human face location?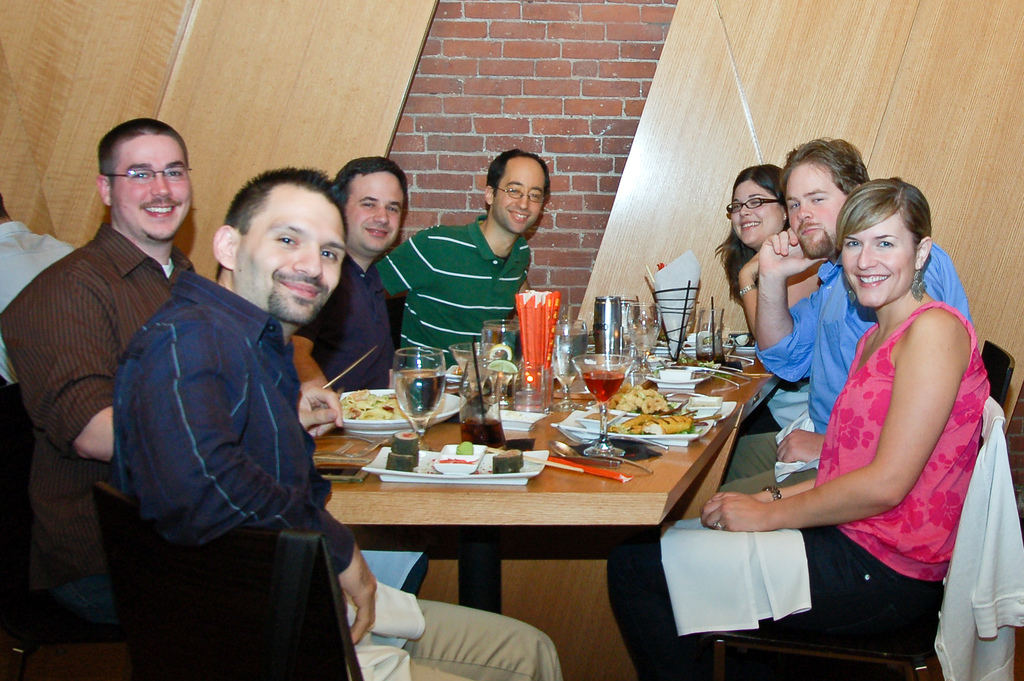
(left=844, top=214, right=918, bottom=314)
